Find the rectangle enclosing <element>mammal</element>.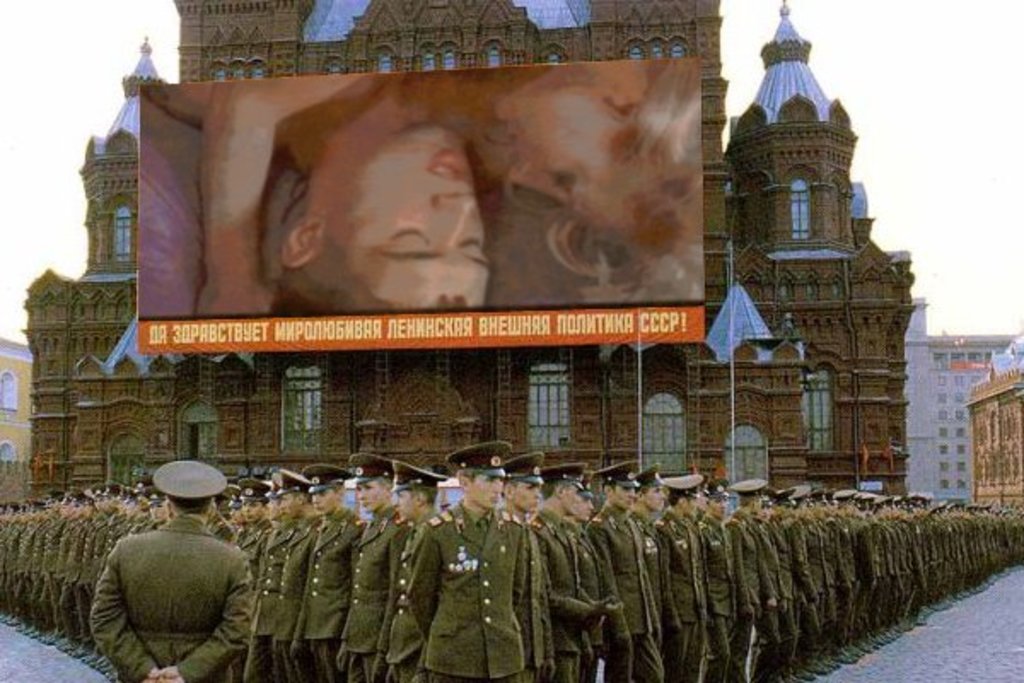
{"x1": 150, "y1": 61, "x2": 488, "y2": 307}.
